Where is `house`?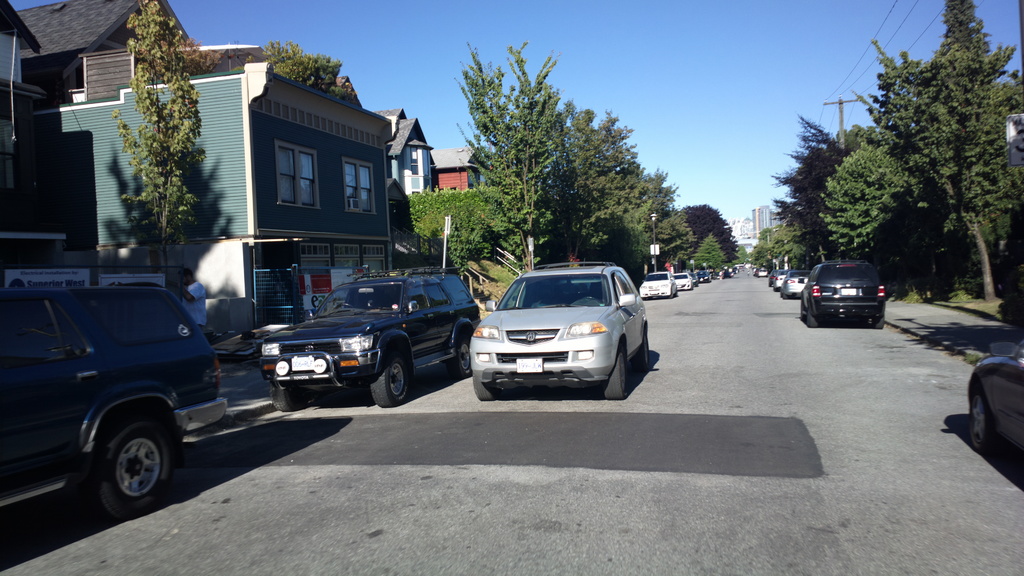
select_region(0, 0, 68, 292).
